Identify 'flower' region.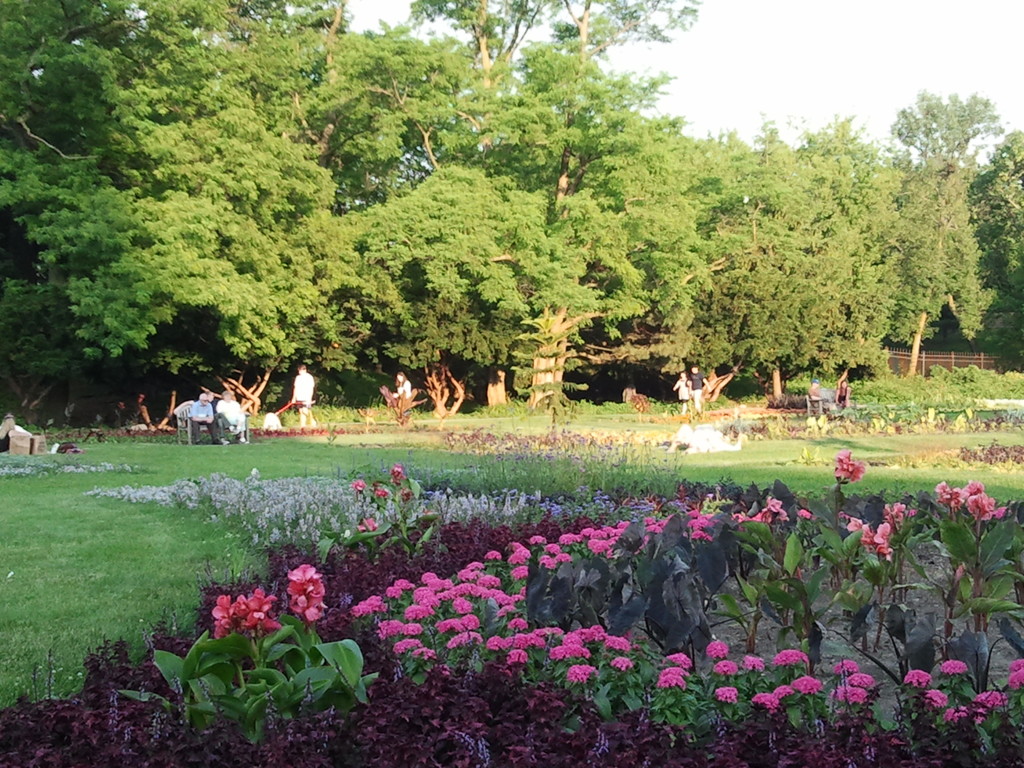
Region: {"x1": 716, "y1": 660, "x2": 738, "y2": 676}.
